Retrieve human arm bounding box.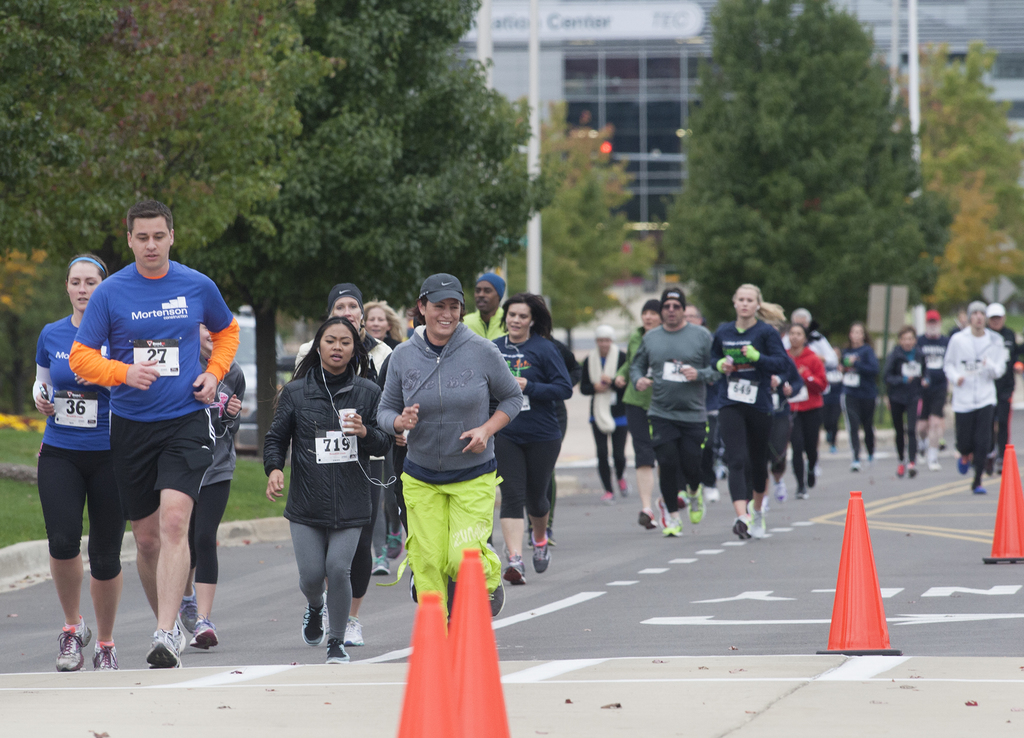
Bounding box: [849, 349, 887, 384].
